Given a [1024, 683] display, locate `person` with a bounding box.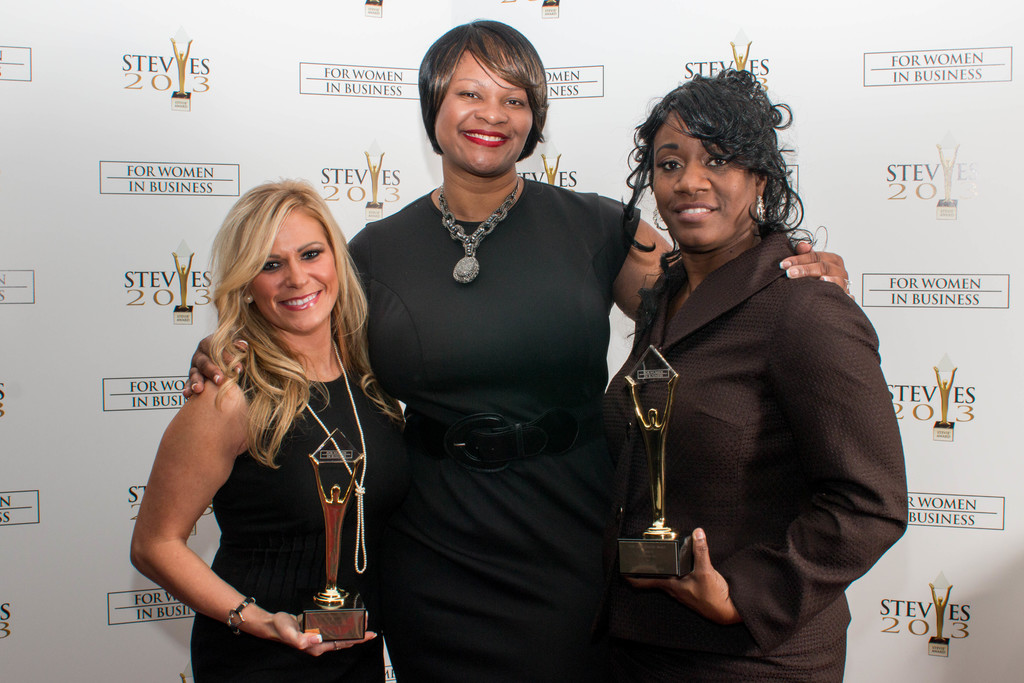
Located: (left=184, top=15, right=851, bottom=682).
